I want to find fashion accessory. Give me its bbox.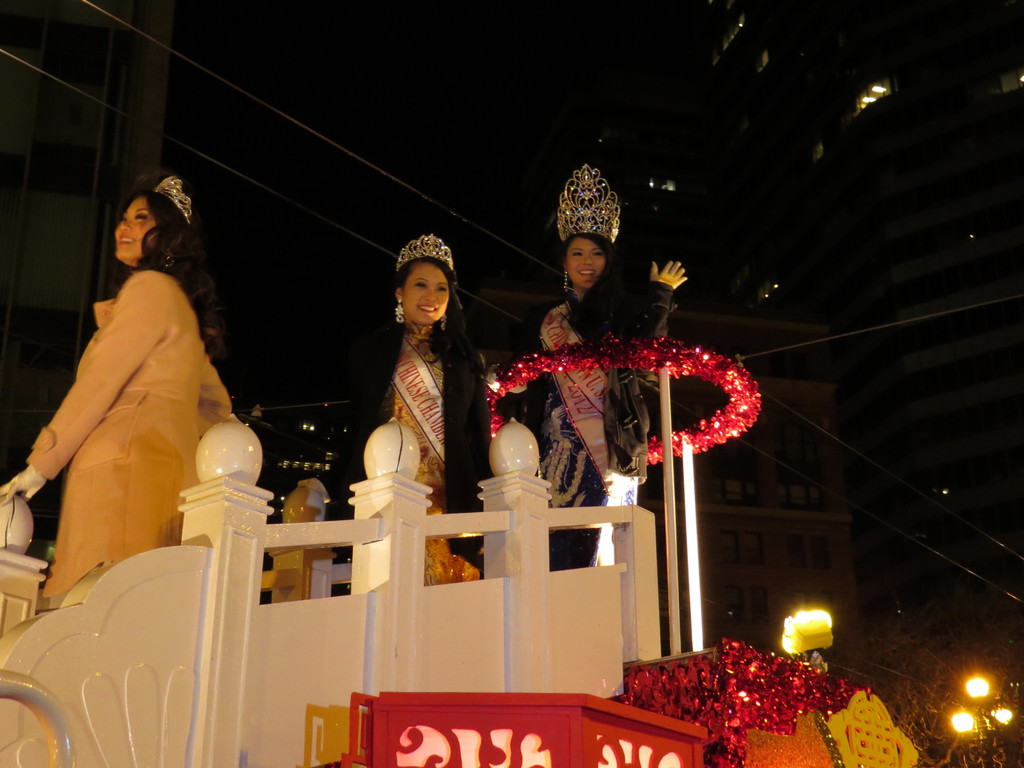
bbox=[560, 264, 571, 291].
